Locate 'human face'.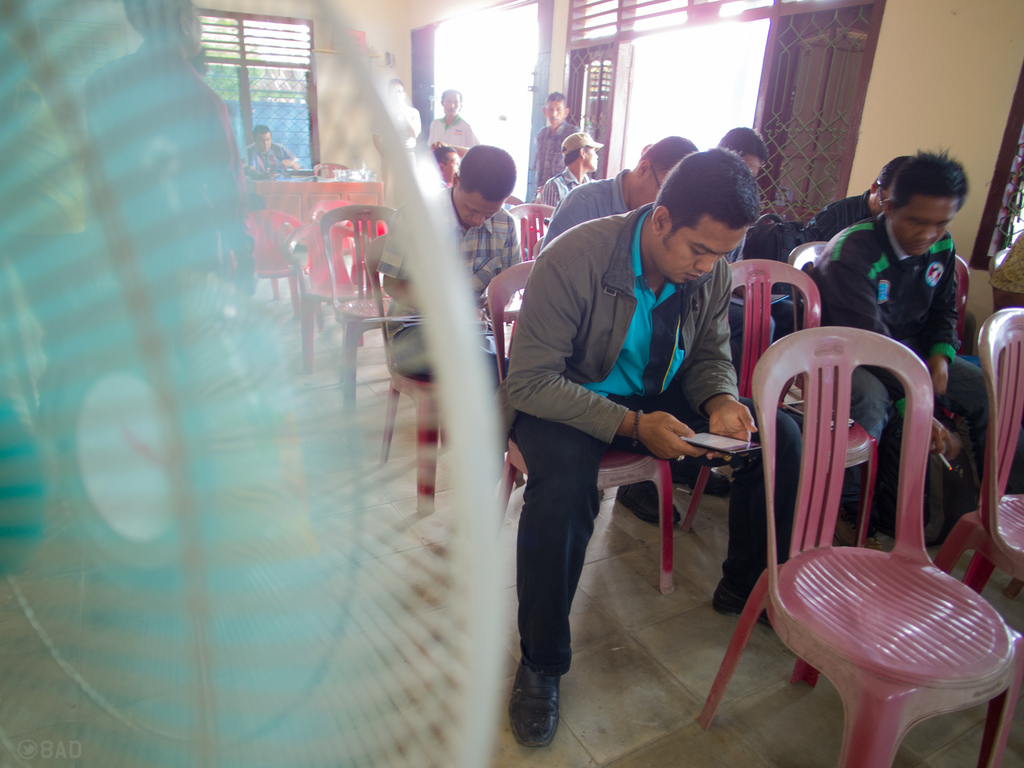
Bounding box: rect(546, 98, 567, 127).
